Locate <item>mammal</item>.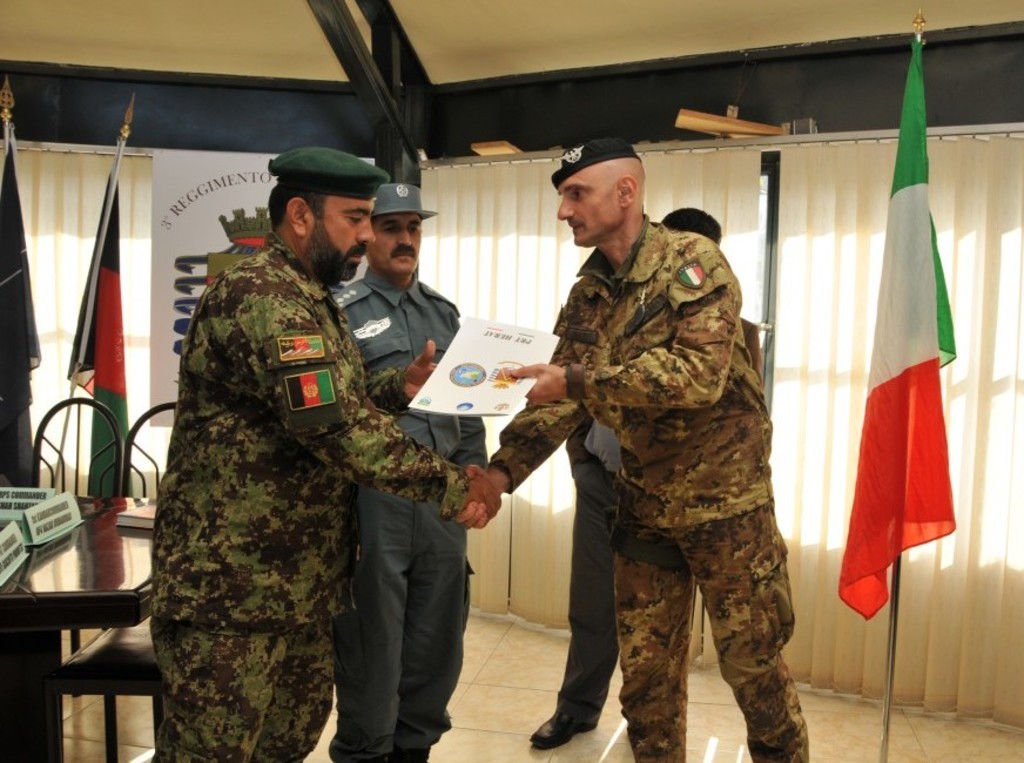
Bounding box: <region>330, 178, 492, 762</region>.
